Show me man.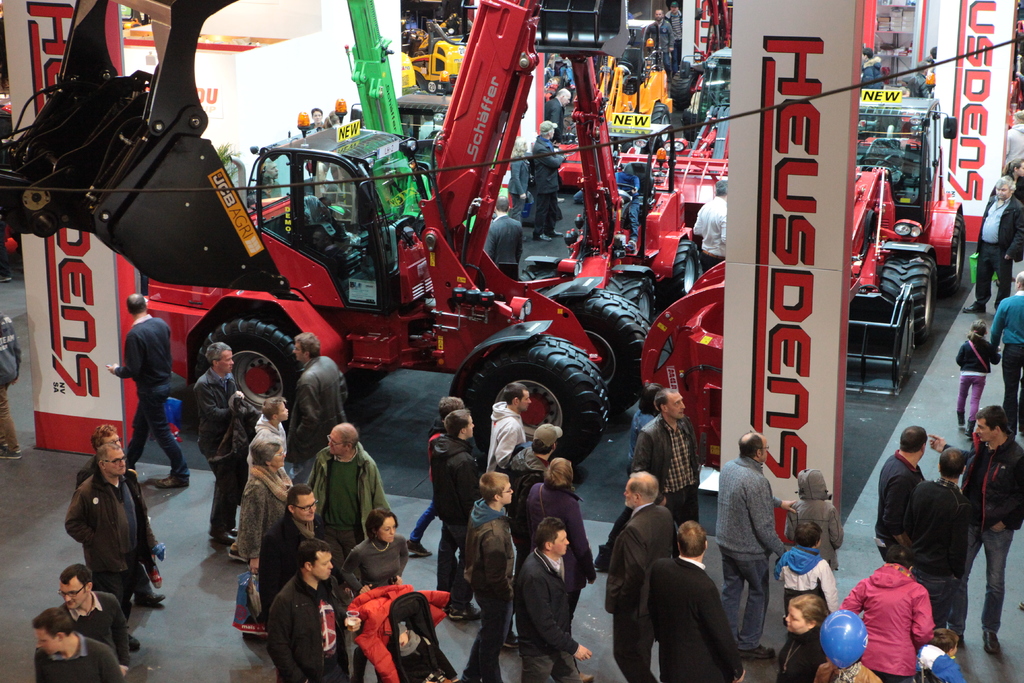
man is here: l=289, t=329, r=380, b=457.
